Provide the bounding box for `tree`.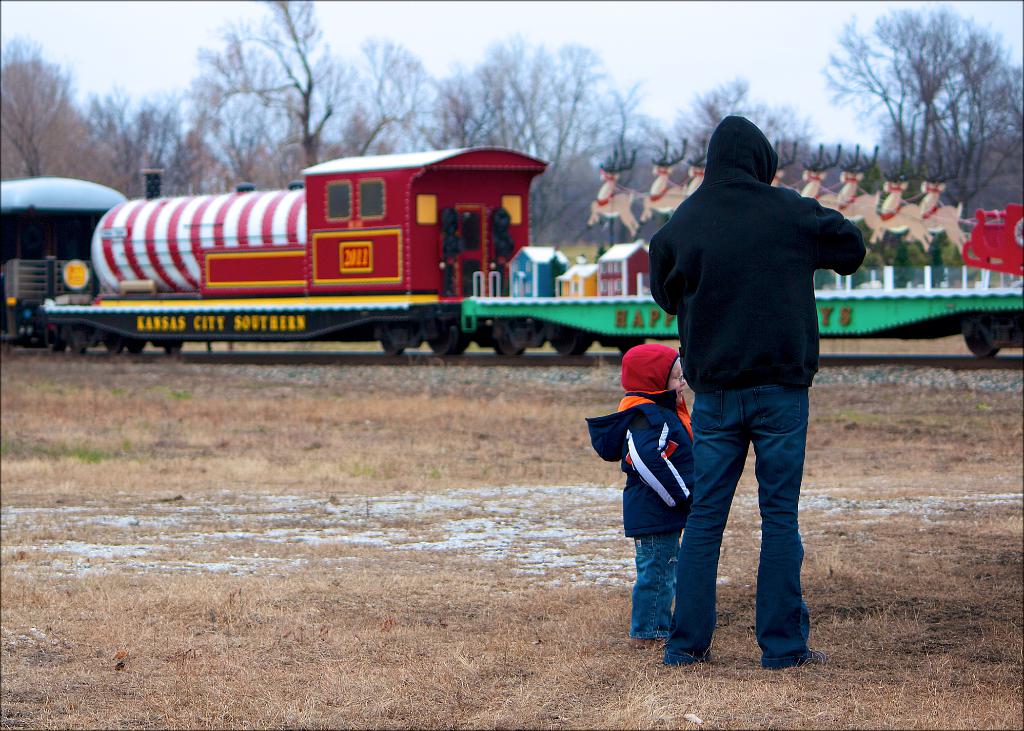
bbox=[842, 6, 1000, 178].
